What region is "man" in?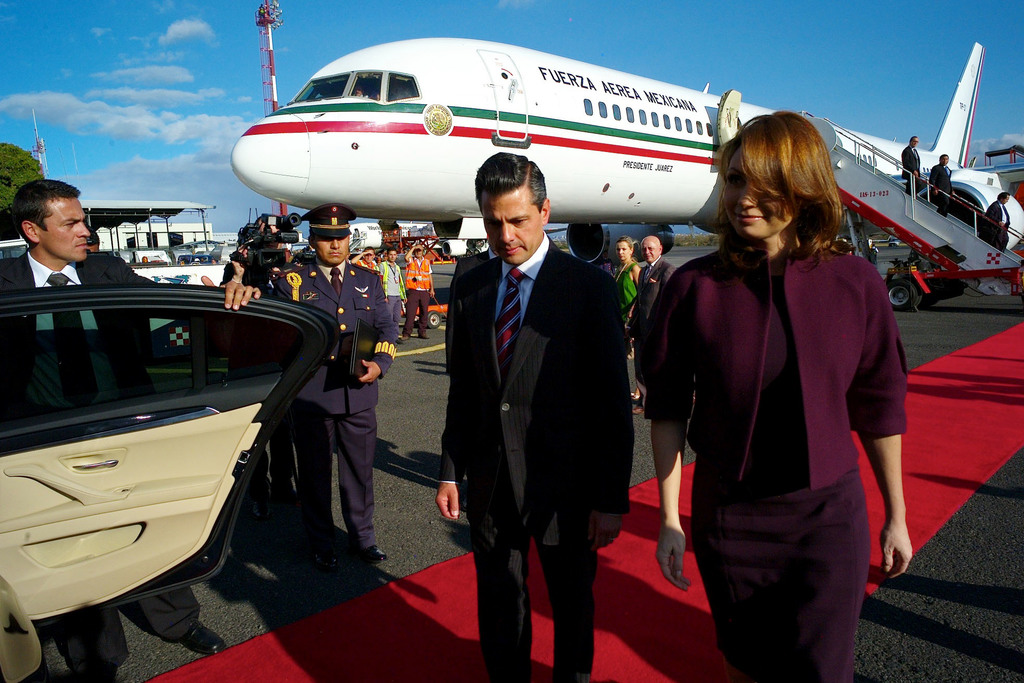
pyautogui.locateOnScreen(377, 247, 403, 342).
